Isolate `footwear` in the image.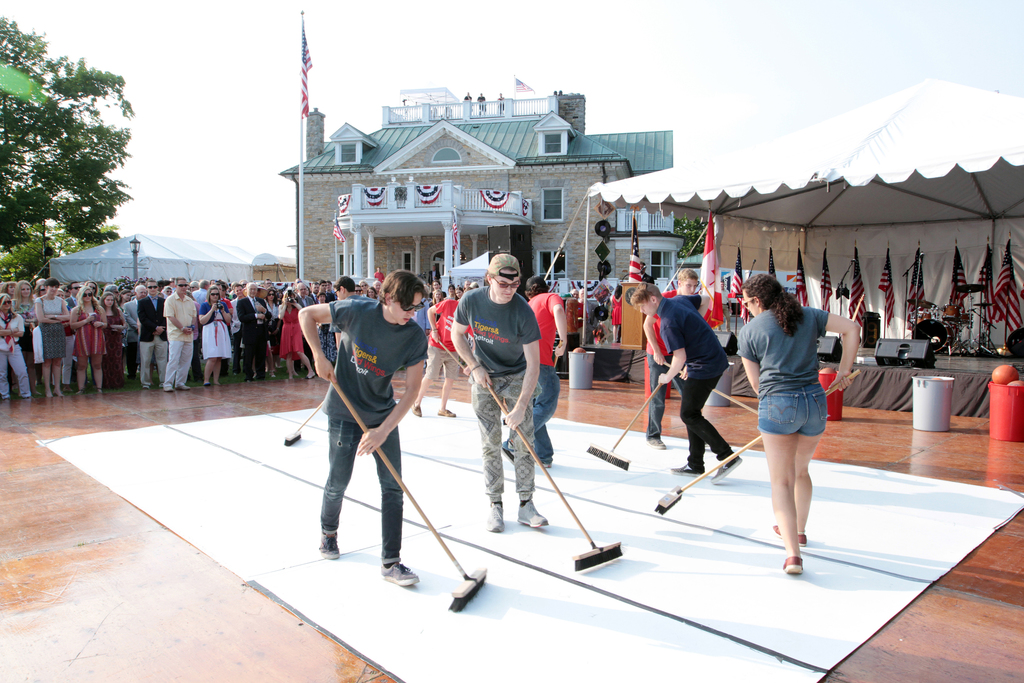
Isolated region: (x1=436, y1=408, x2=458, y2=417).
